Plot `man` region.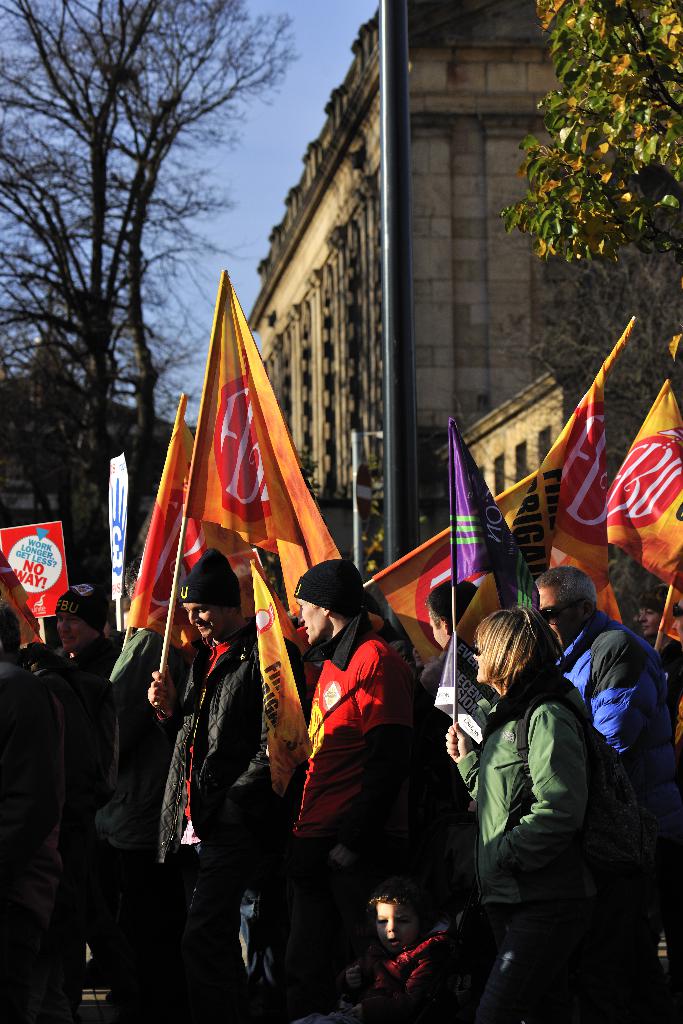
Plotted at Rect(139, 540, 310, 944).
